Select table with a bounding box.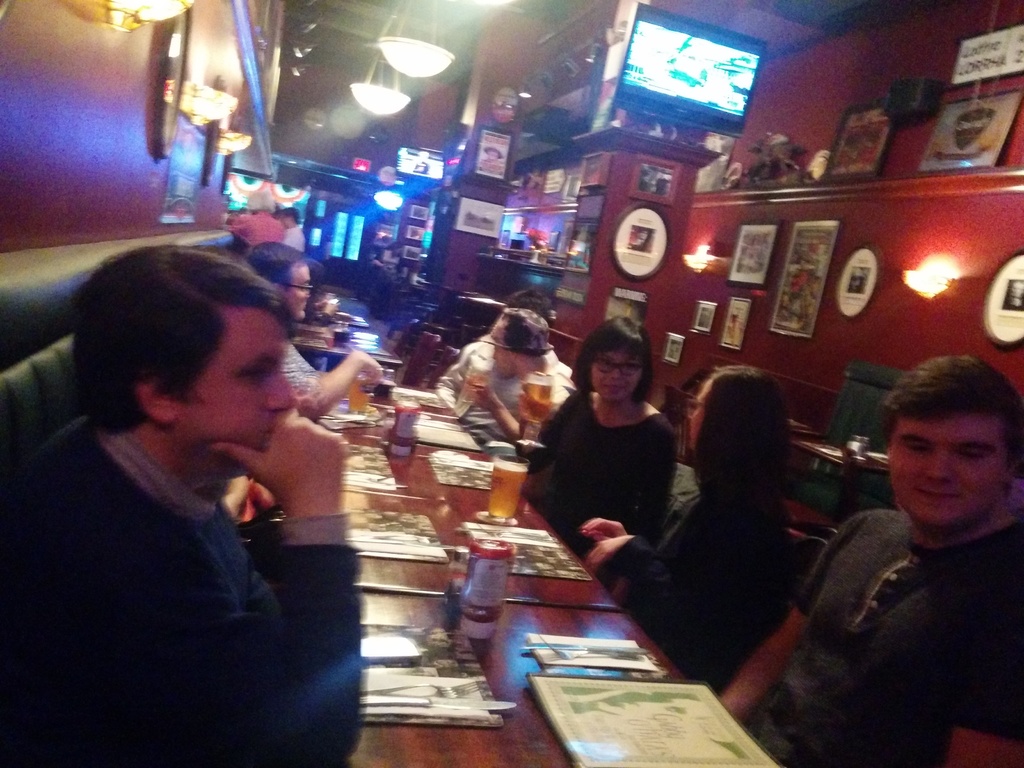
pyautogui.locateOnScreen(796, 440, 888, 486).
